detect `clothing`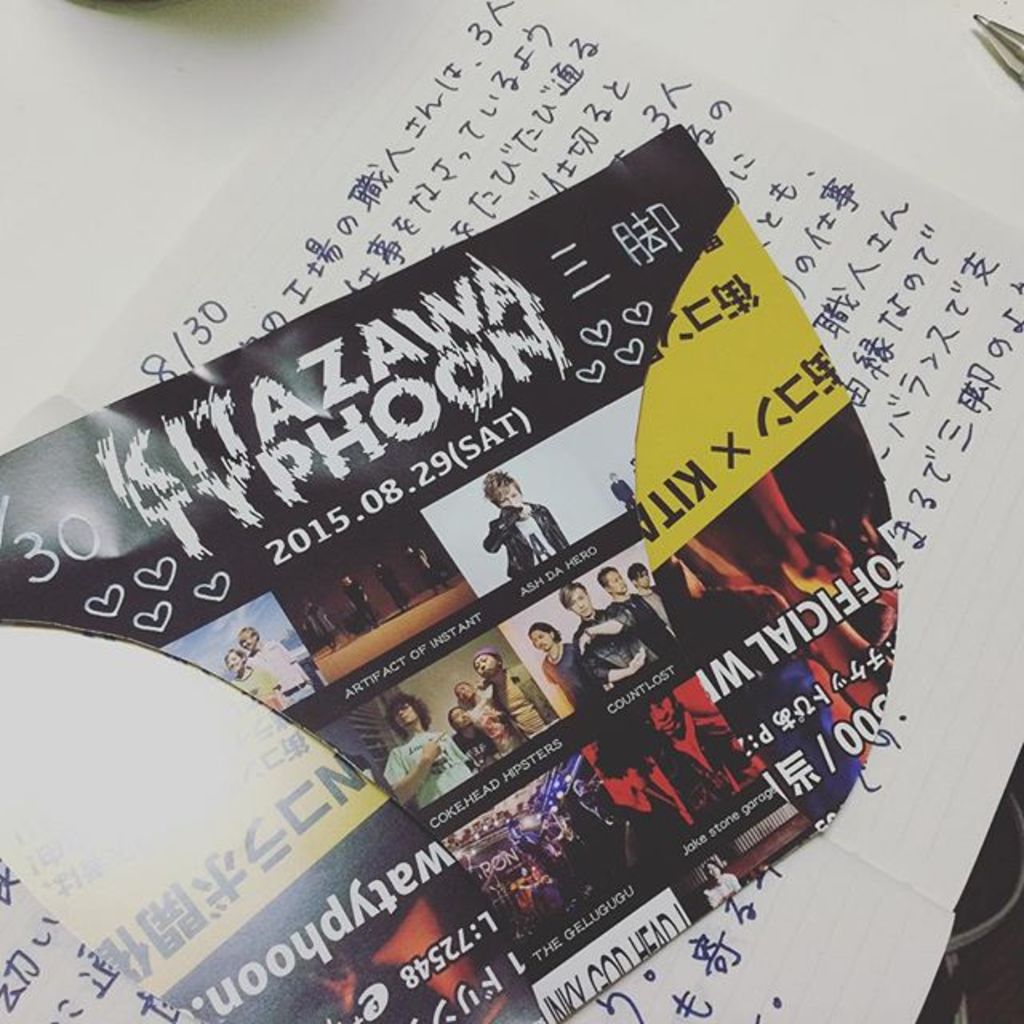
(648, 718, 763, 821)
